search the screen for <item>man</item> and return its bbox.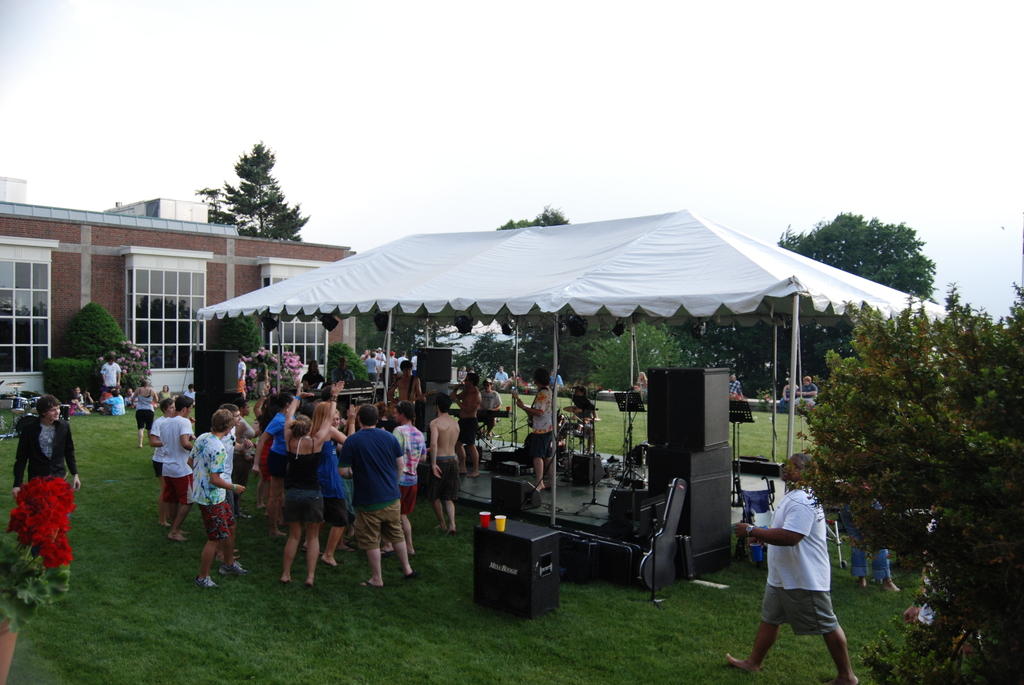
Found: l=155, t=395, r=204, b=548.
